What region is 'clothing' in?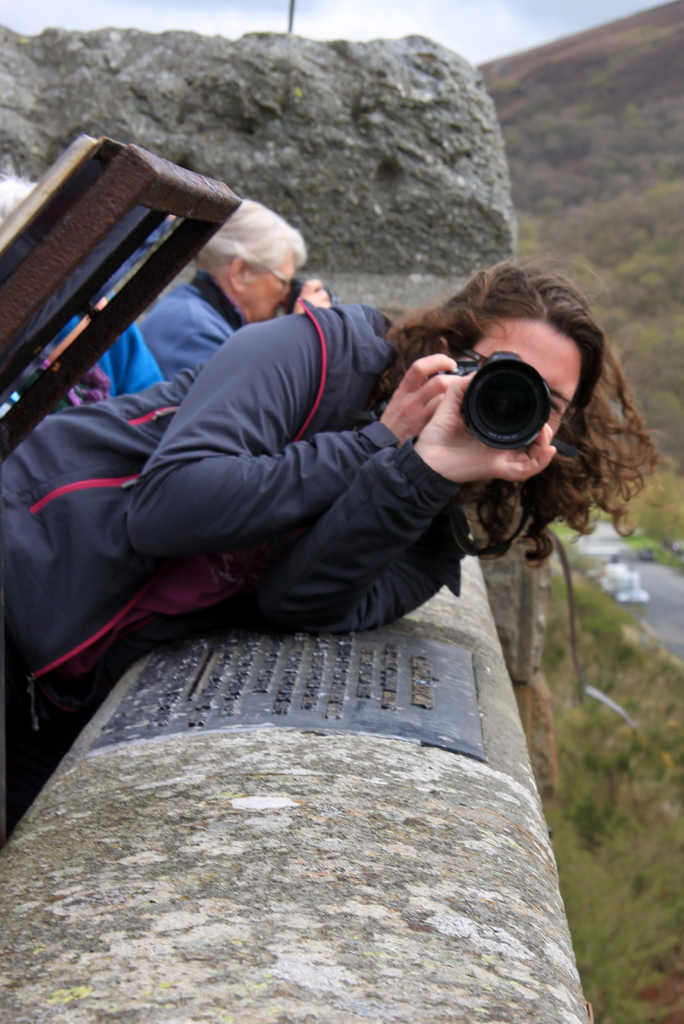
pyautogui.locateOnScreen(0, 287, 169, 435).
